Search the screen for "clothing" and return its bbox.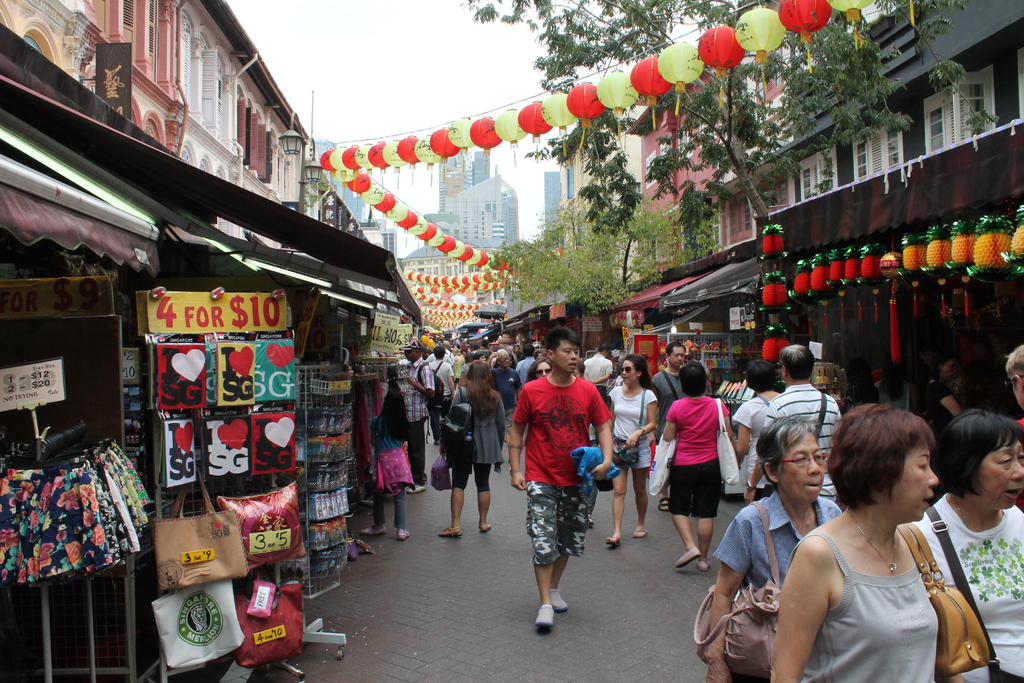
Found: <region>585, 346, 610, 390</region>.
